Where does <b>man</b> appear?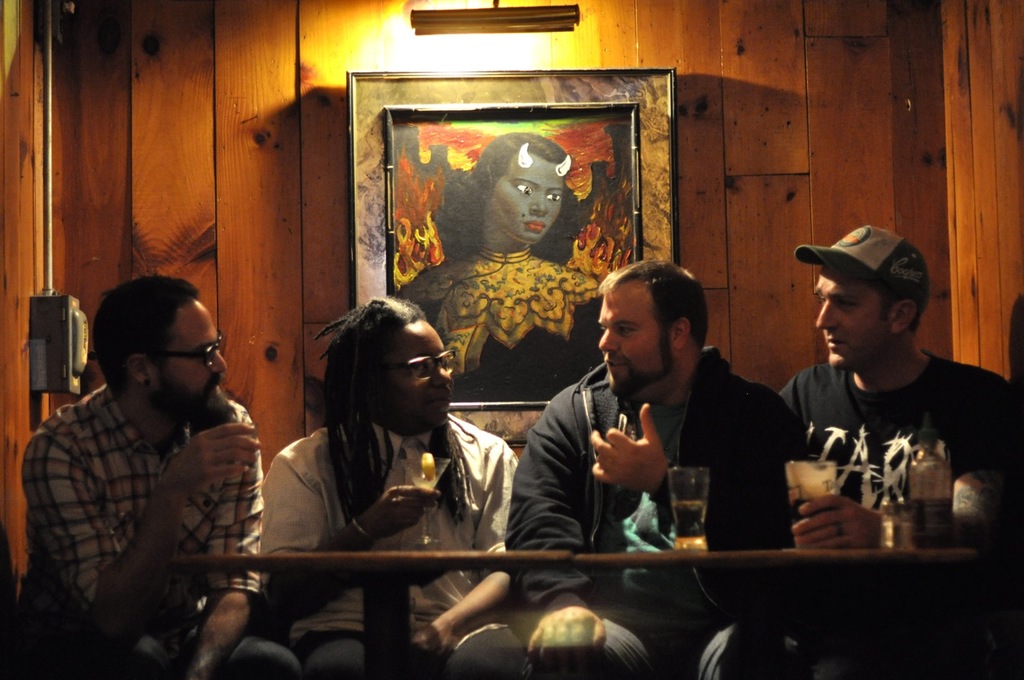
Appears at (776, 224, 1023, 679).
